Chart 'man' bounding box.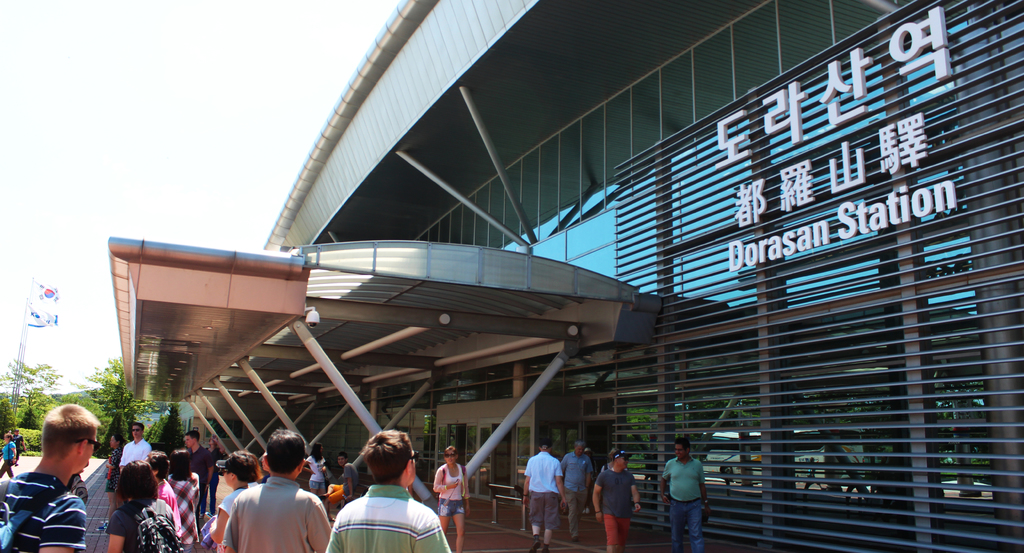
Charted: box=[521, 438, 566, 552].
